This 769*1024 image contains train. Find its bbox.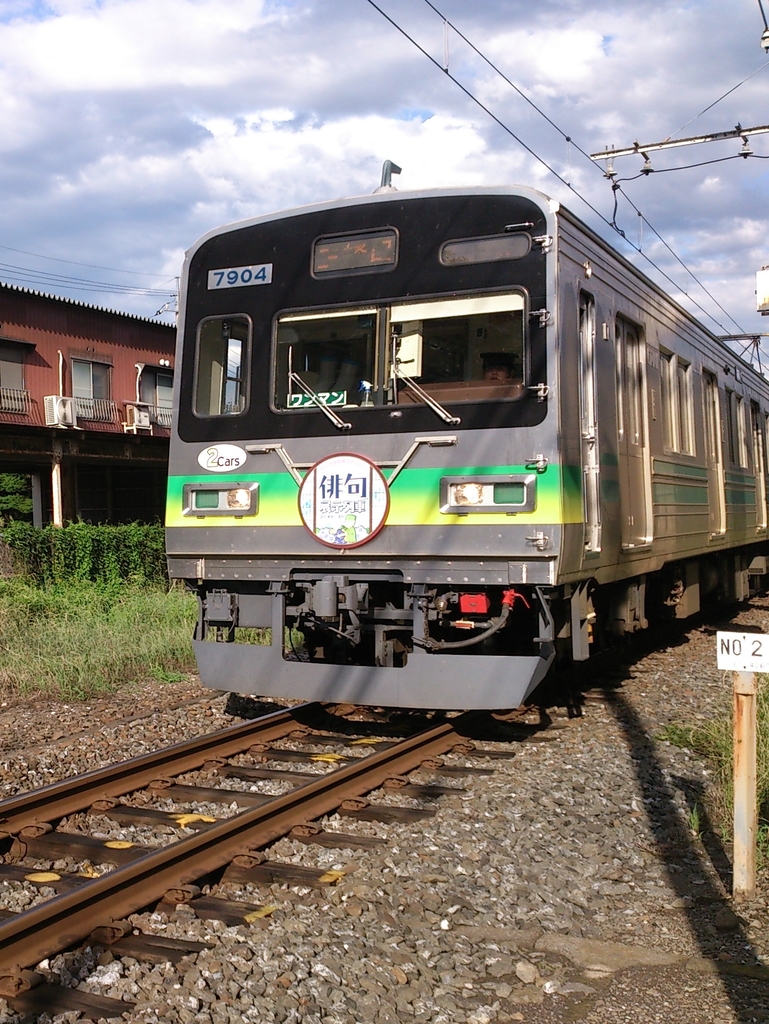
detection(159, 160, 768, 714).
